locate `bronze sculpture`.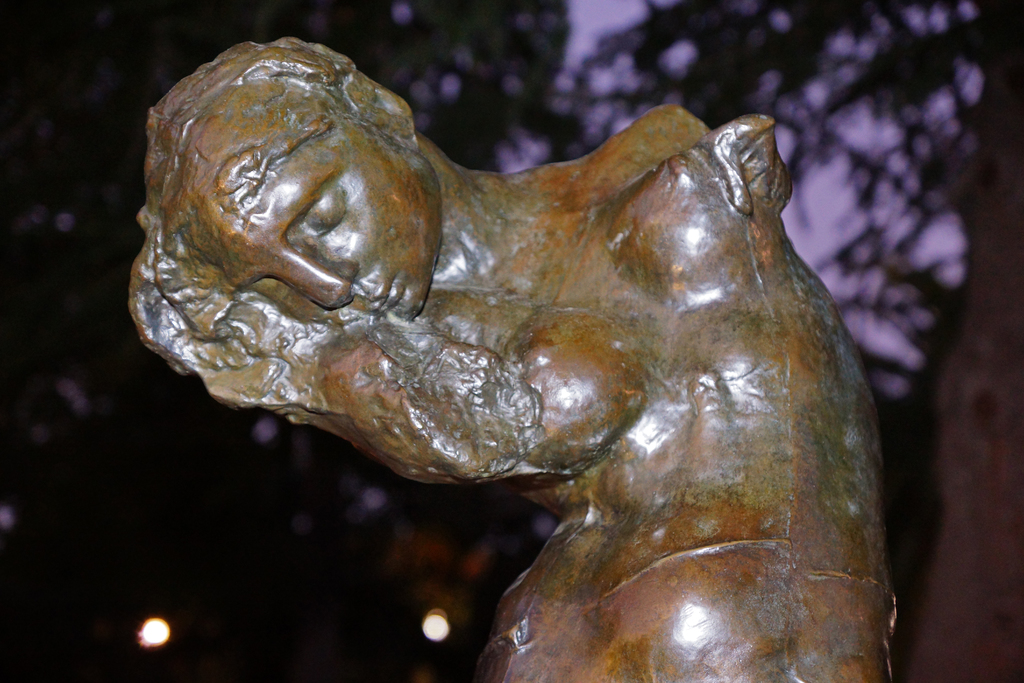
Bounding box: <box>97,61,901,682</box>.
